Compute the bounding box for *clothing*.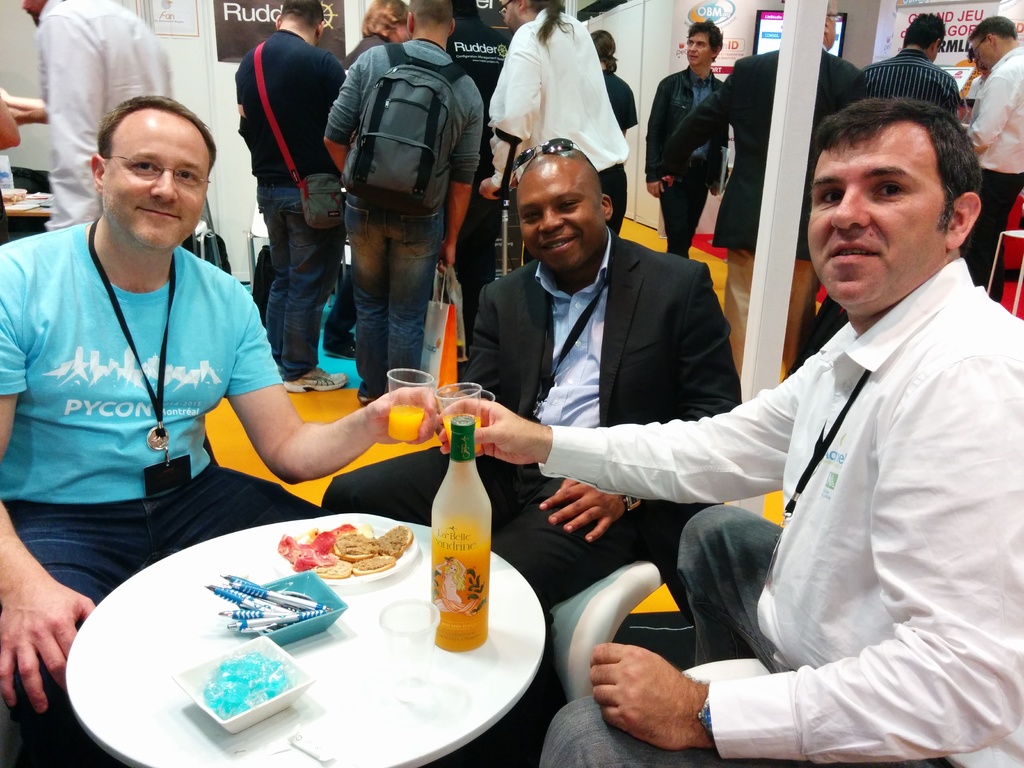
966 167 1021 287.
